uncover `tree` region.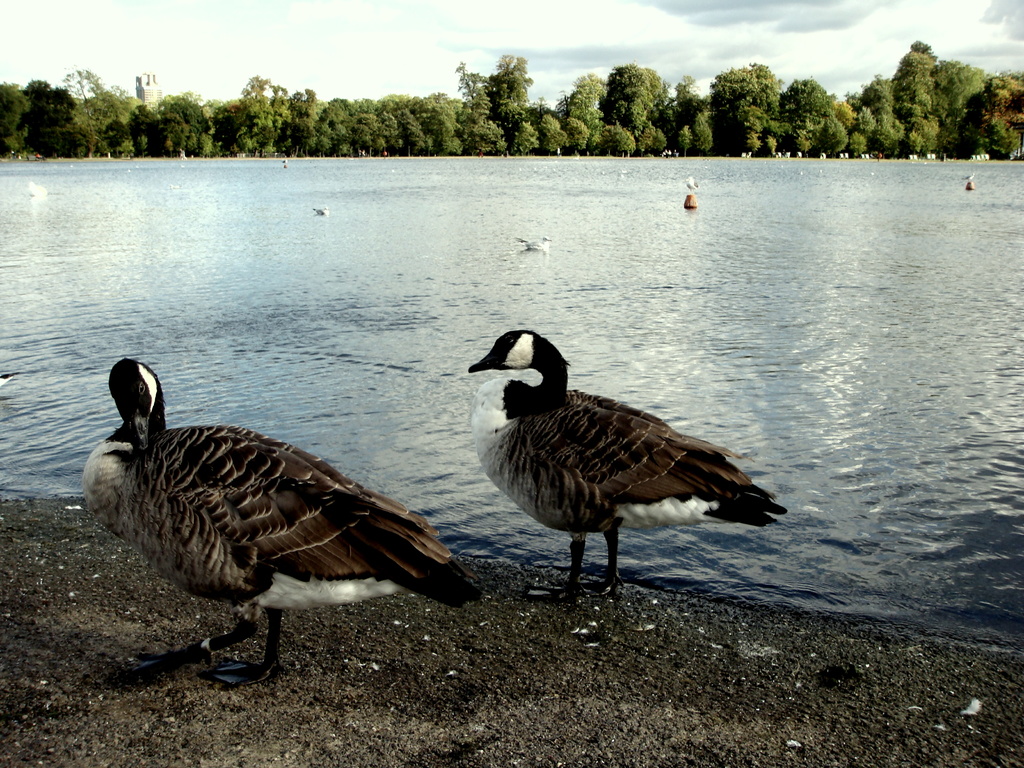
Uncovered: locate(634, 124, 661, 156).
